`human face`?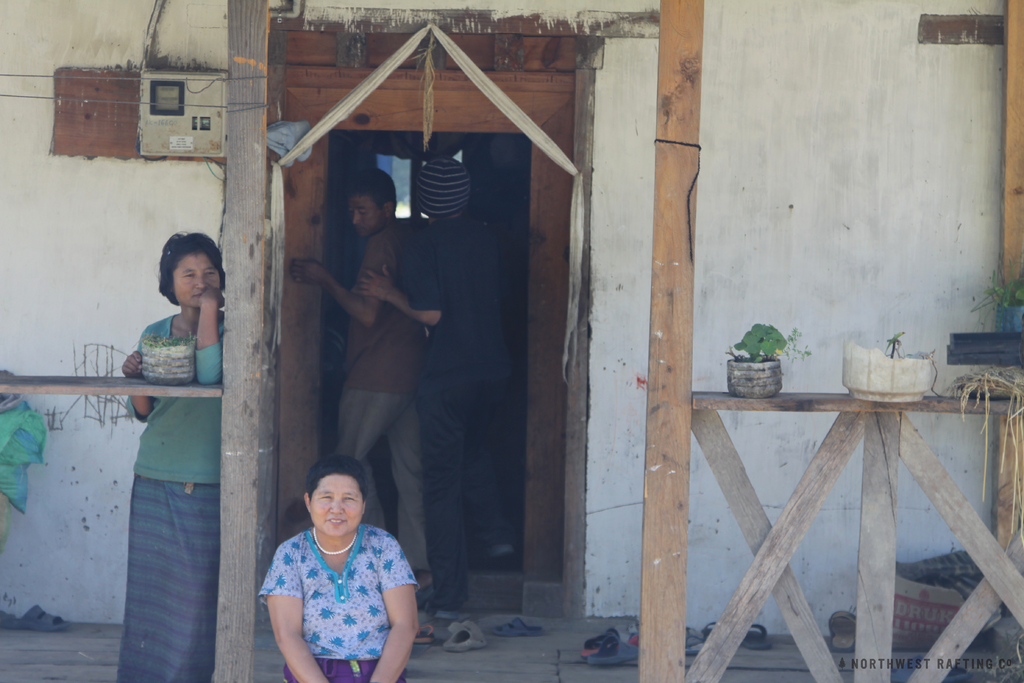
bbox=[346, 193, 385, 232]
